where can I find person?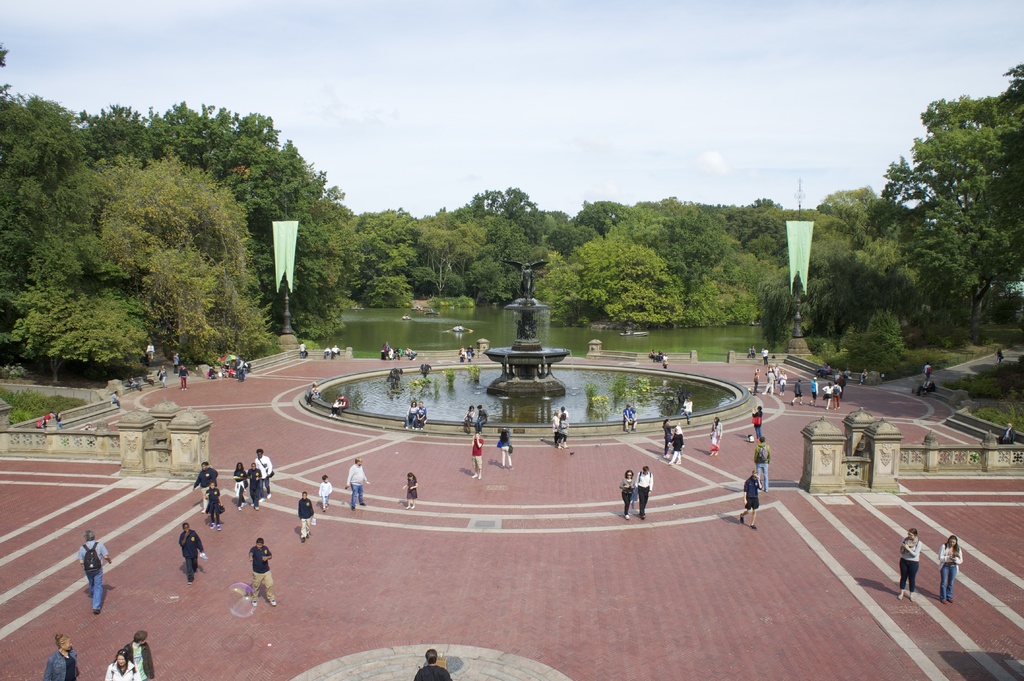
You can find it at 404,399,419,430.
